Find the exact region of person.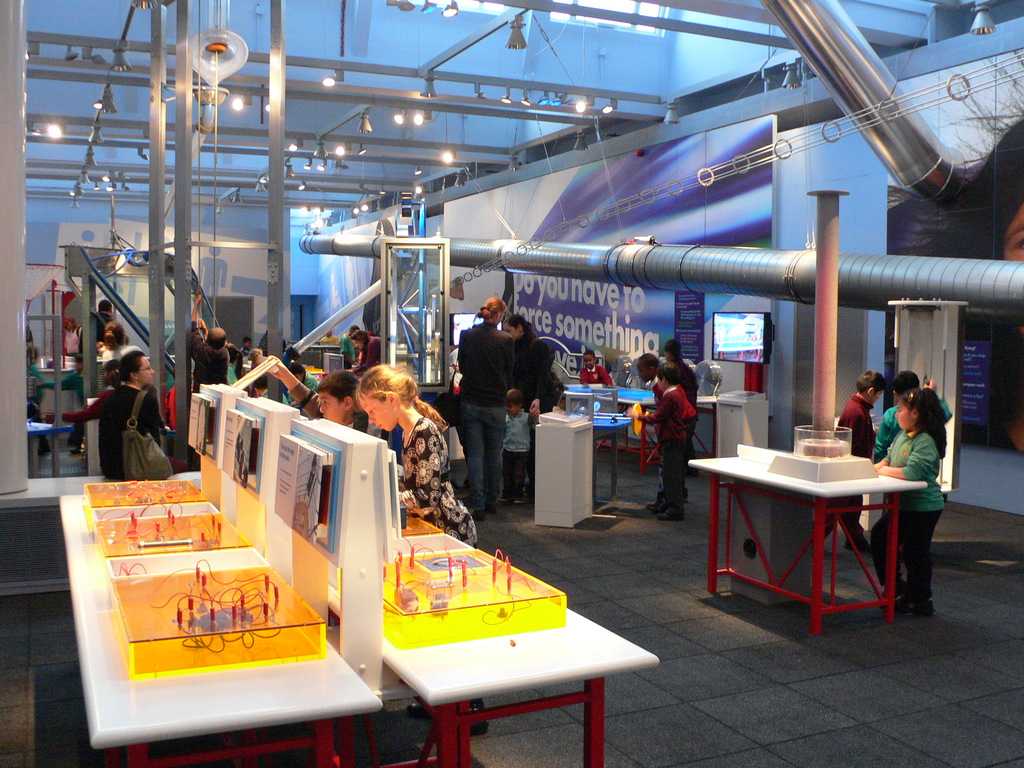
Exact region: {"x1": 929, "y1": 151, "x2": 1023, "y2": 449}.
